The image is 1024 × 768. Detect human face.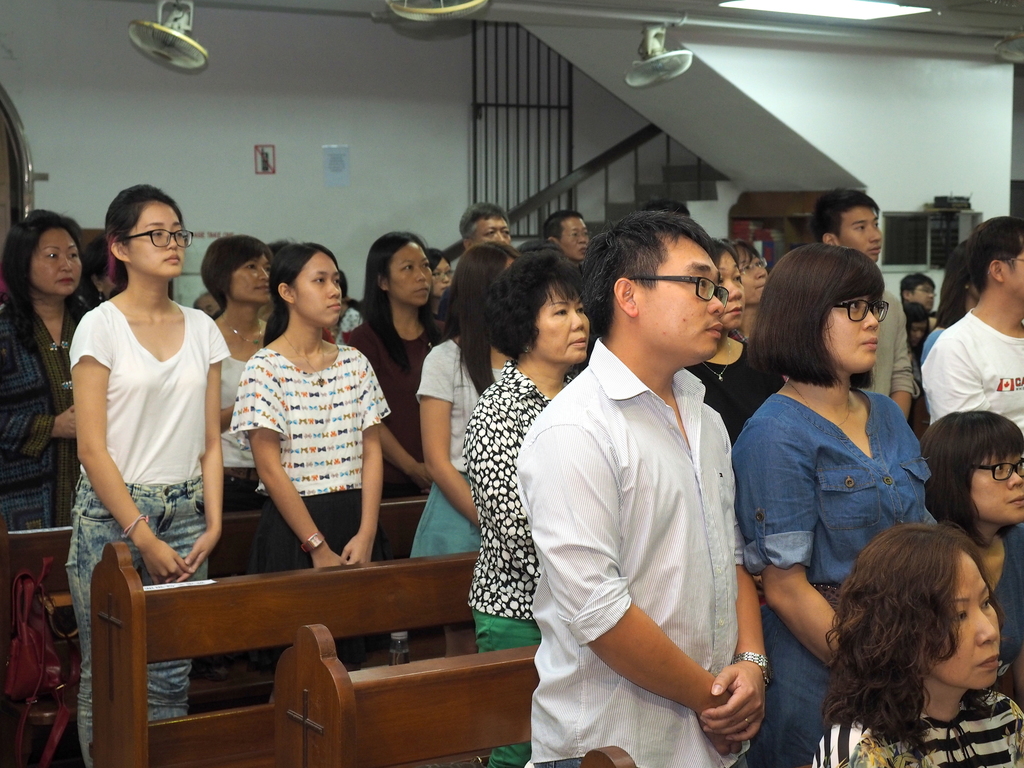
Detection: <box>24,227,75,300</box>.
